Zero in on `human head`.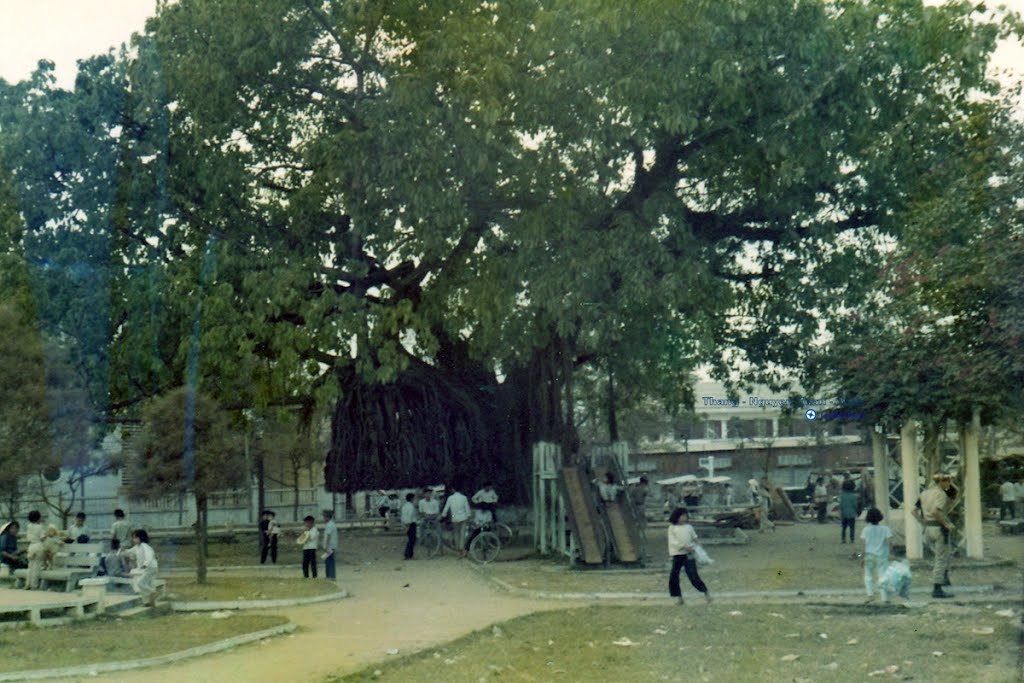
Zeroed in: detection(864, 505, 884, 524).
